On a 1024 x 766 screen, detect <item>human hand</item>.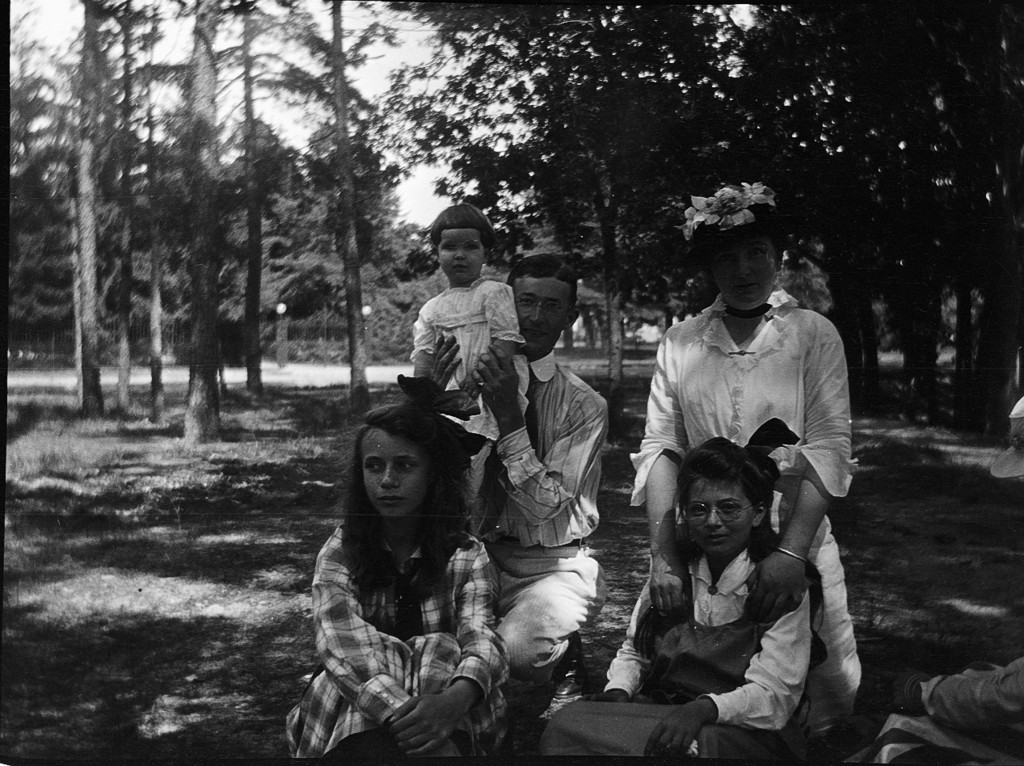
<box>415,737,464,758</box>.
